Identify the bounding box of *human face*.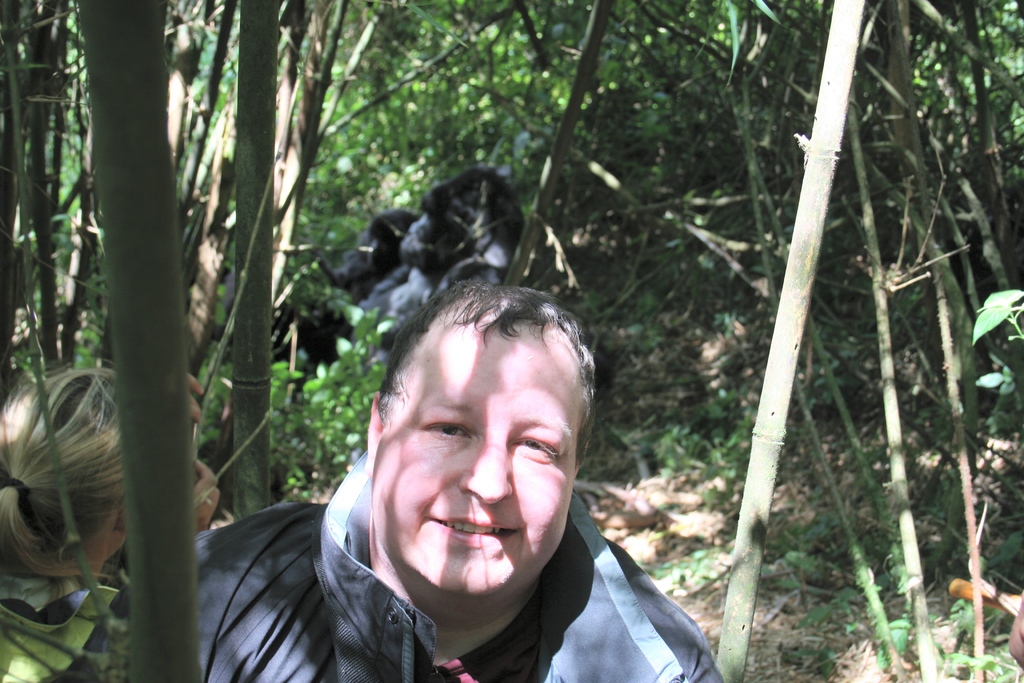
379/354/588/583.
